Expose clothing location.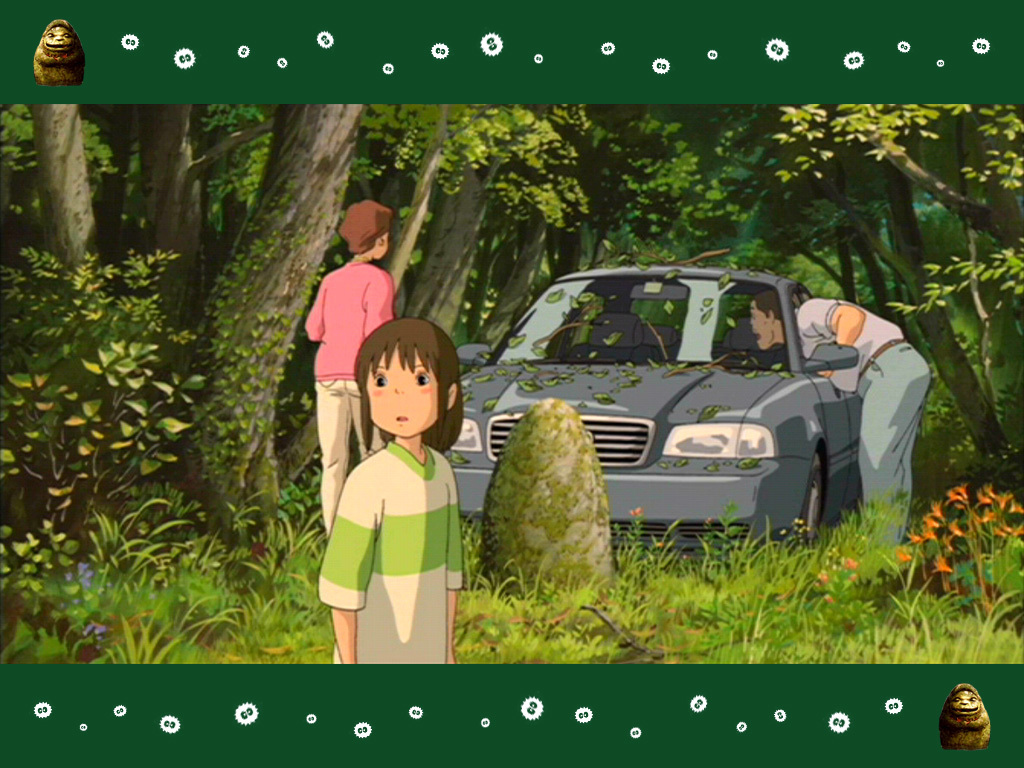
Exposed at rect(792, 301, 932, 544).
